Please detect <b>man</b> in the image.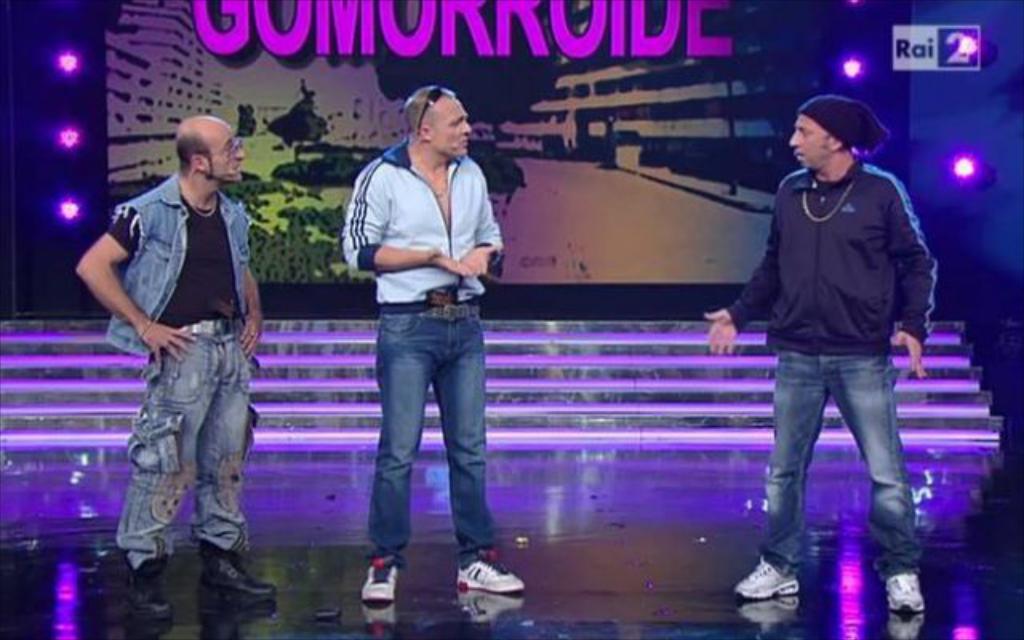
<box>344,85,525,611</box>.
